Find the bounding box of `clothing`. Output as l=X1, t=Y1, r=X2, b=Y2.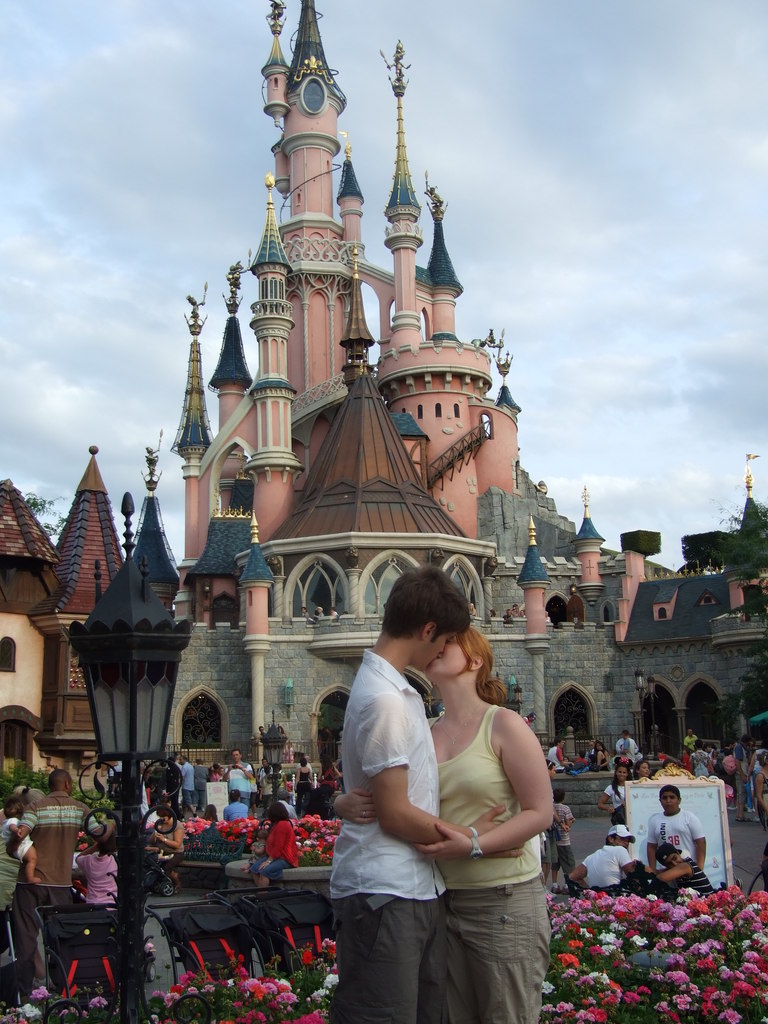
l=227, t=806, r=250, b=820.
